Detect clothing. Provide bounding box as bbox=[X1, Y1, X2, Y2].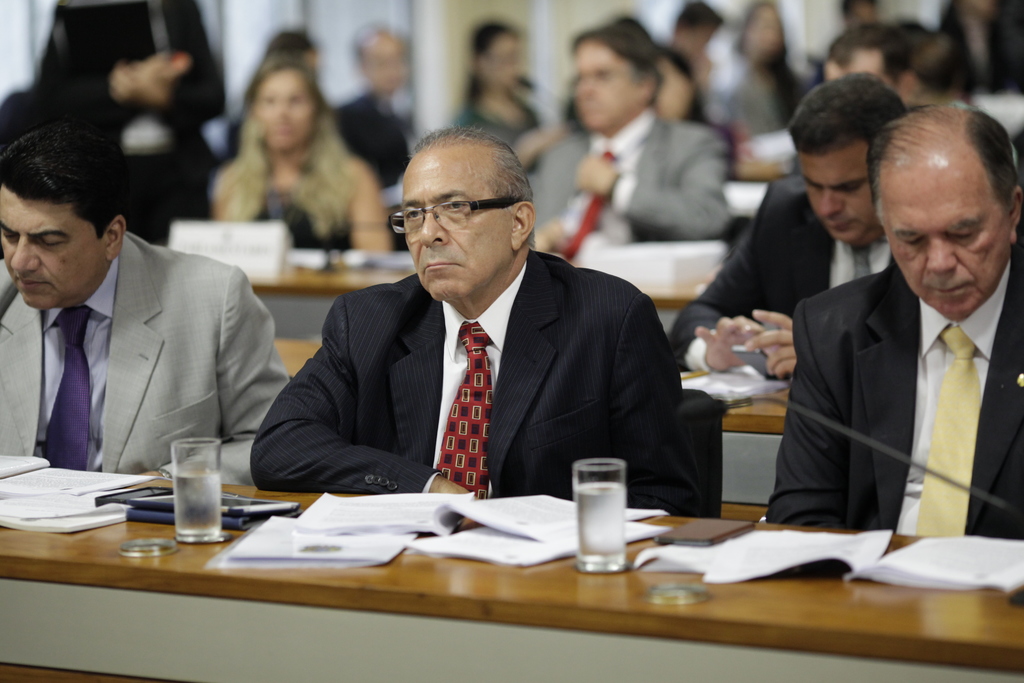
bbox=[516, 106, 739, 245].
